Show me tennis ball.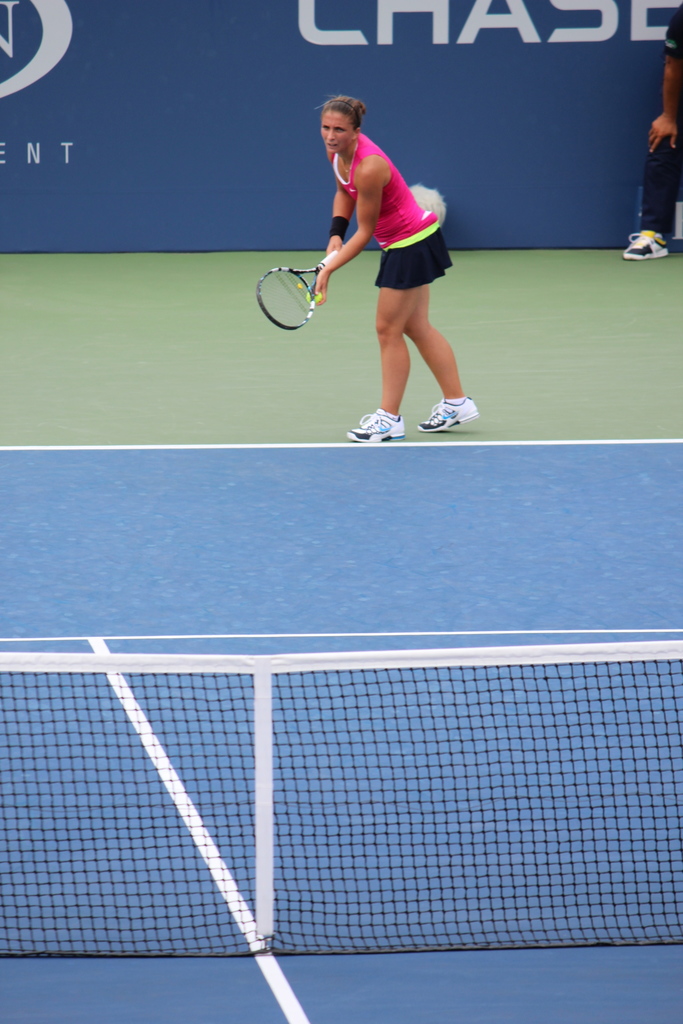
tennis ball is here: locate(307, 290, 322, 304).
